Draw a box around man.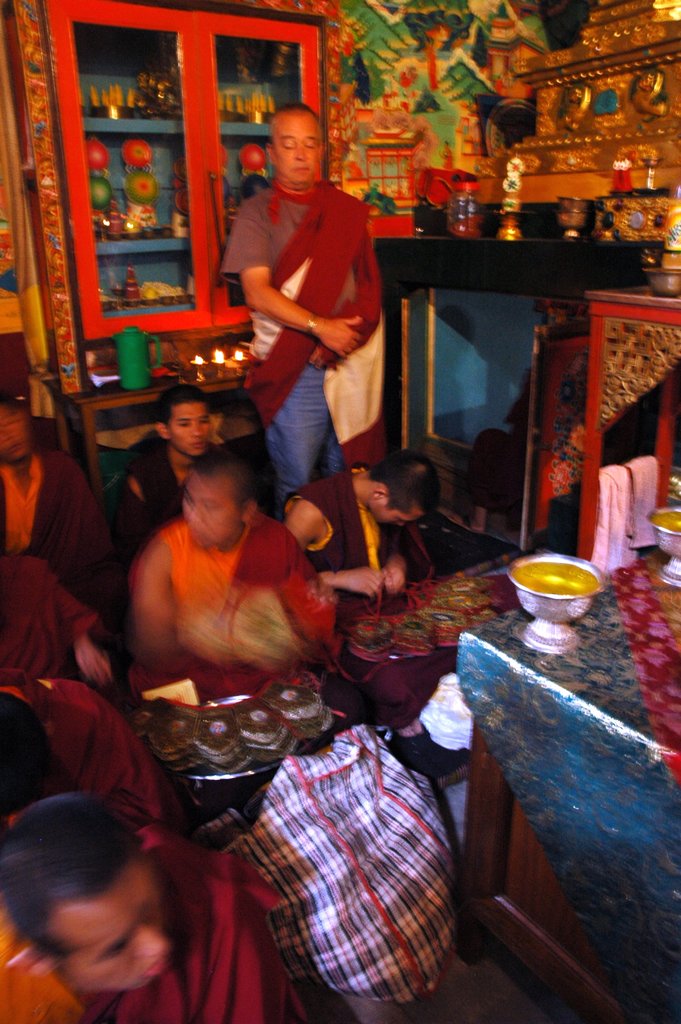
[118,436,339,723].
